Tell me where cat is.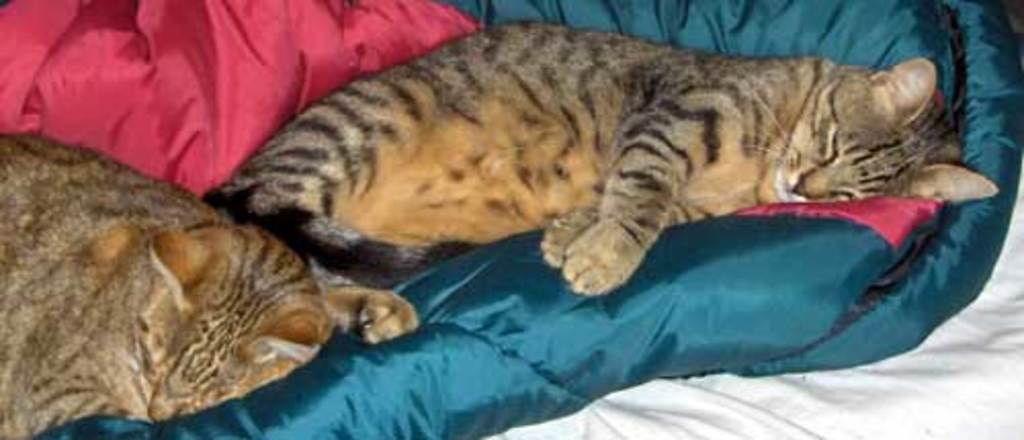
cat is at (0,133,414,438).
